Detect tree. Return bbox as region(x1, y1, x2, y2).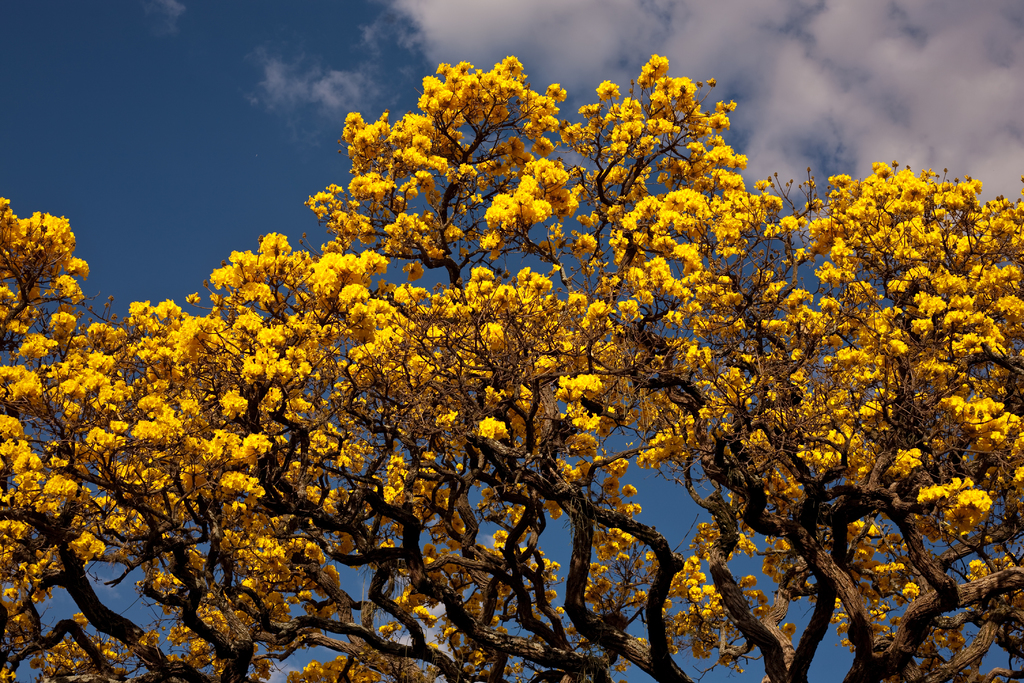
region(45, 21, 1004, 682).
